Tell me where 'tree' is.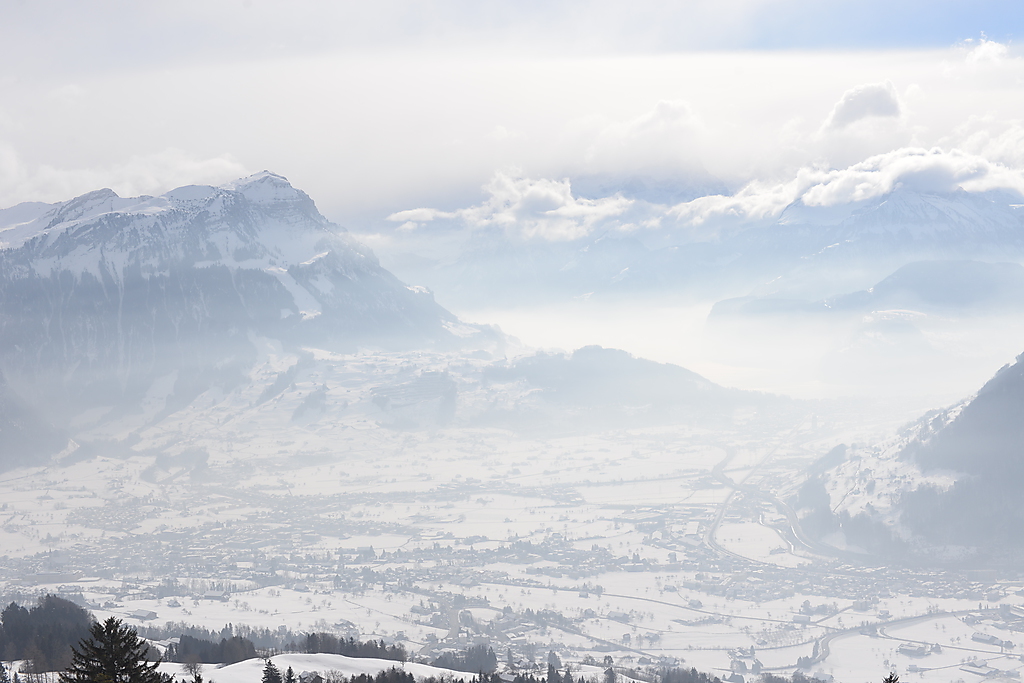
'tree' is at box(508, 667, 584, 682).
